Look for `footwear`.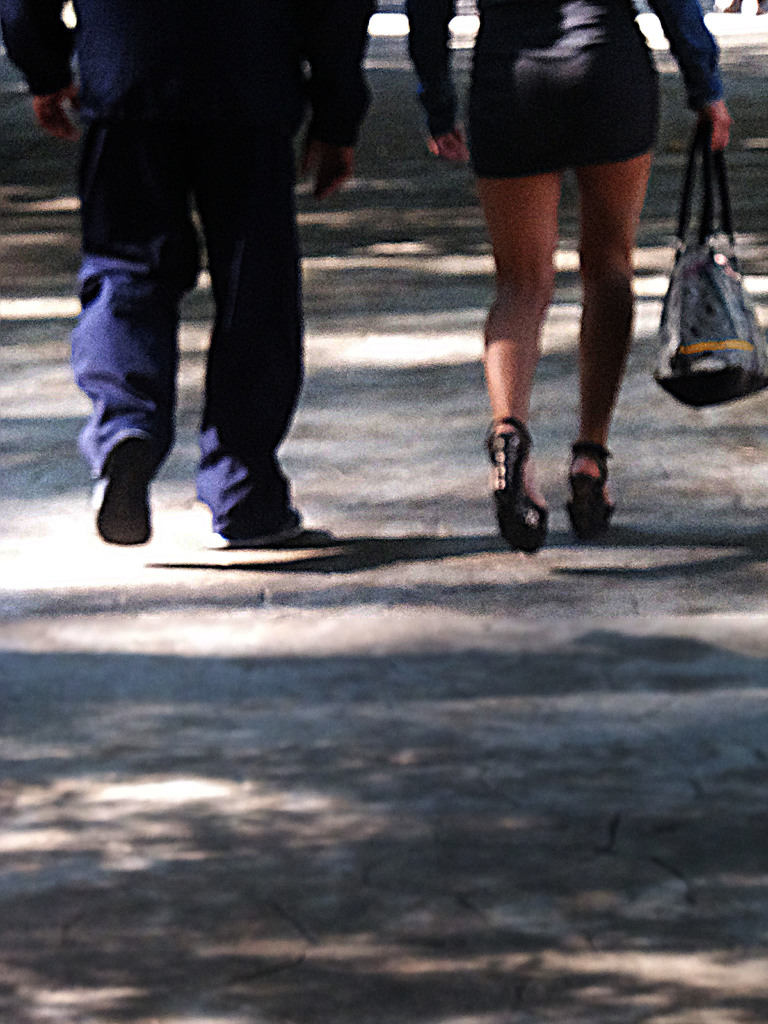
Found: <region>87, 428, 152, 541</region>.
